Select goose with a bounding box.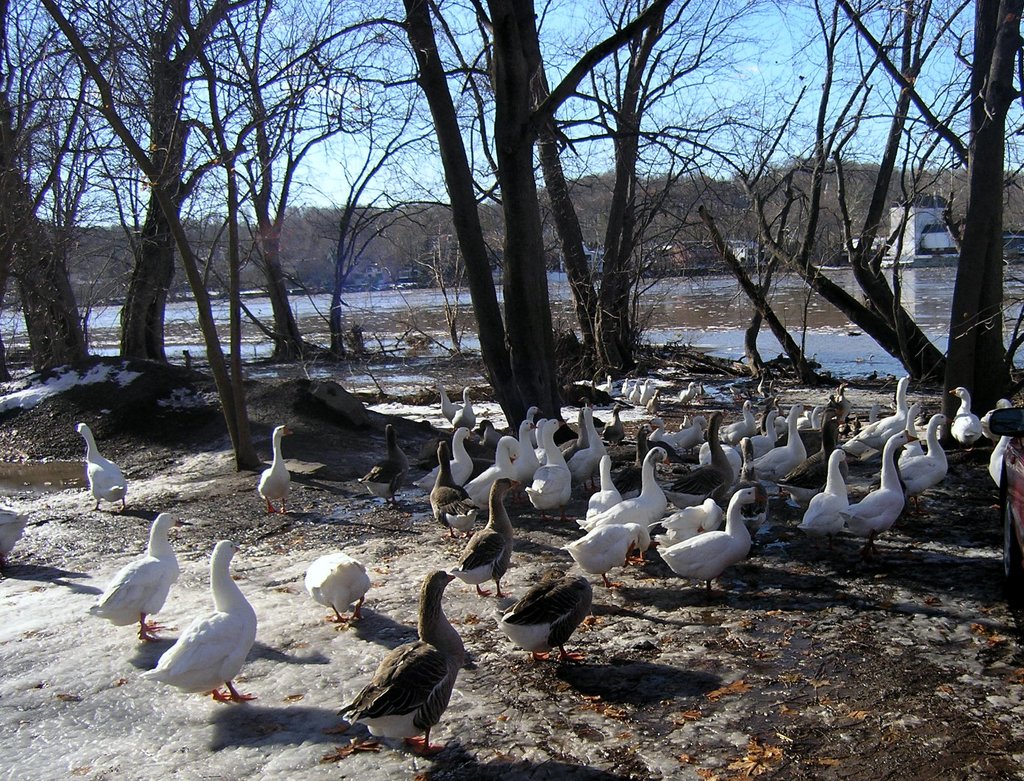
pyautogui.locateOnScreen(321, 572, 465, 750).
